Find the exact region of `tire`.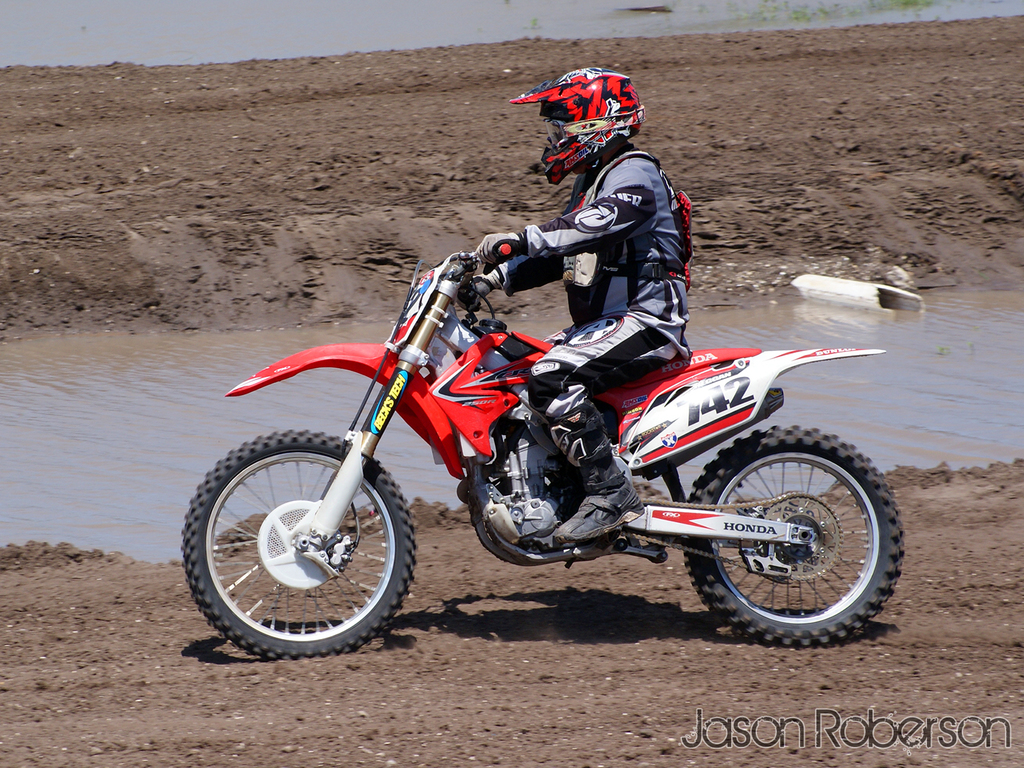
Exact region: 178 430 419 657.
